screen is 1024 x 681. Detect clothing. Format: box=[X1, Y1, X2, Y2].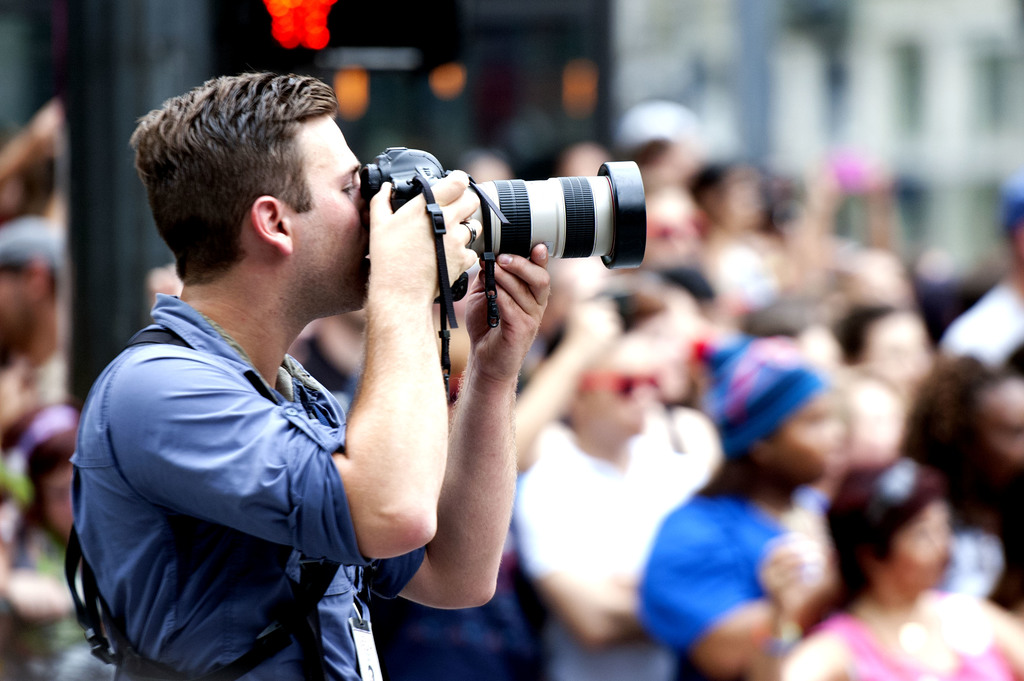
box=[511, 441, 715, 680].
